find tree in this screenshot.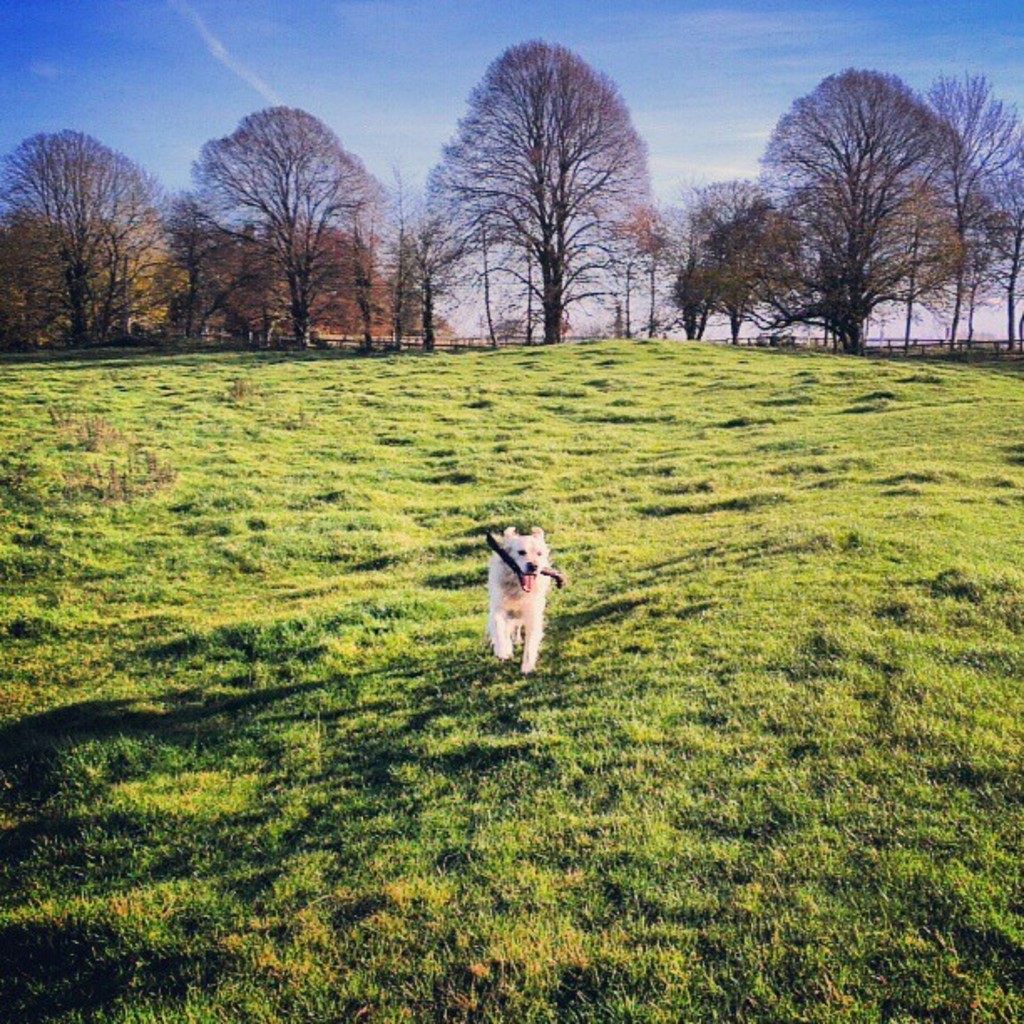
The bounding box for tree is box=[694, 218, 822, 350].
